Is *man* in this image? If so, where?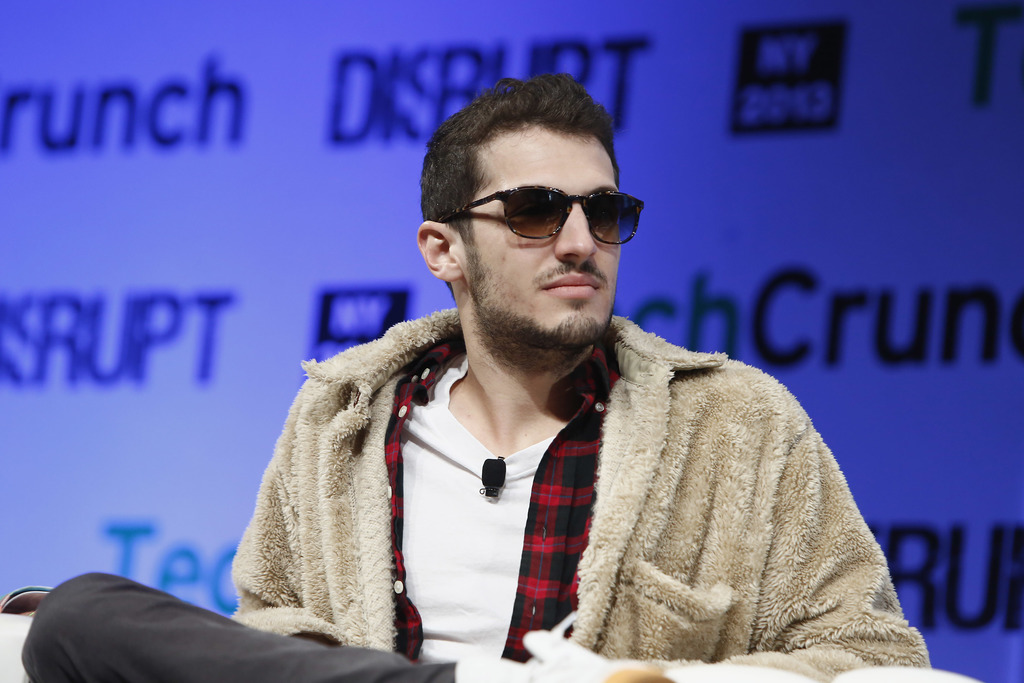
Yes, at [241,102,903,678].
